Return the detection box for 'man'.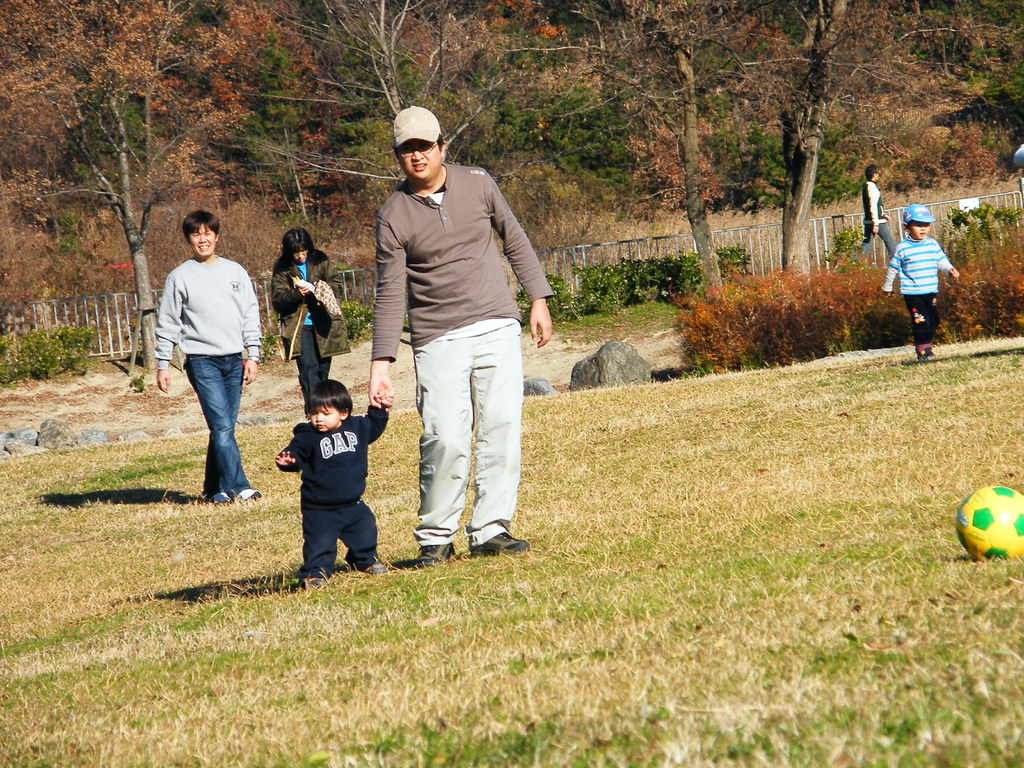
box(154, 210, 263, 495).
